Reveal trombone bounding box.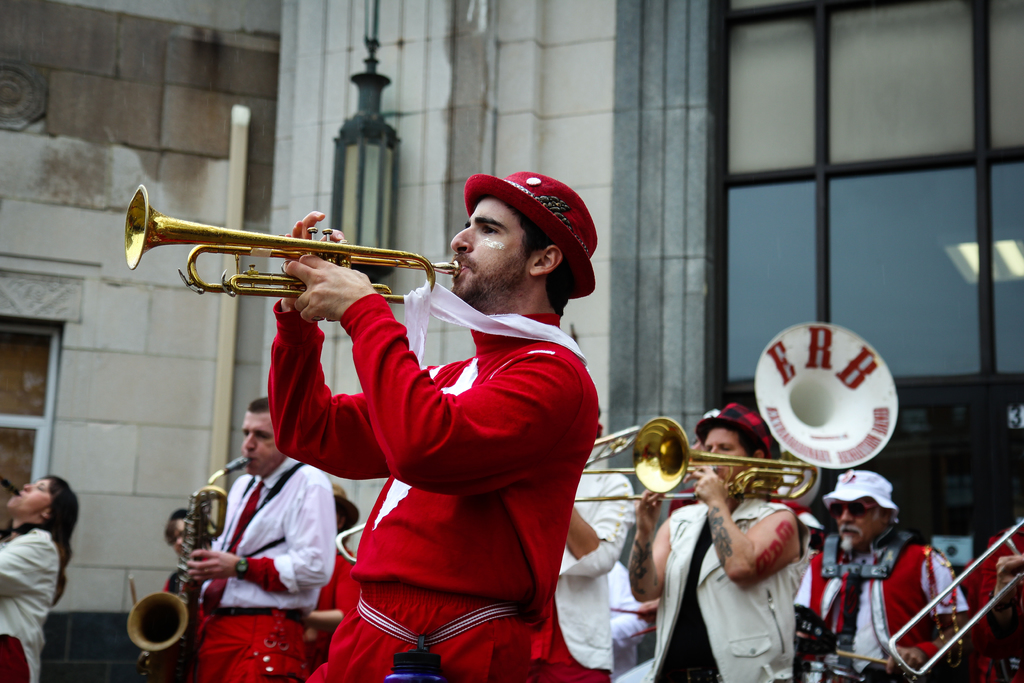
Revealed: (x1=630, y1=414, x2=812, y2=498).
